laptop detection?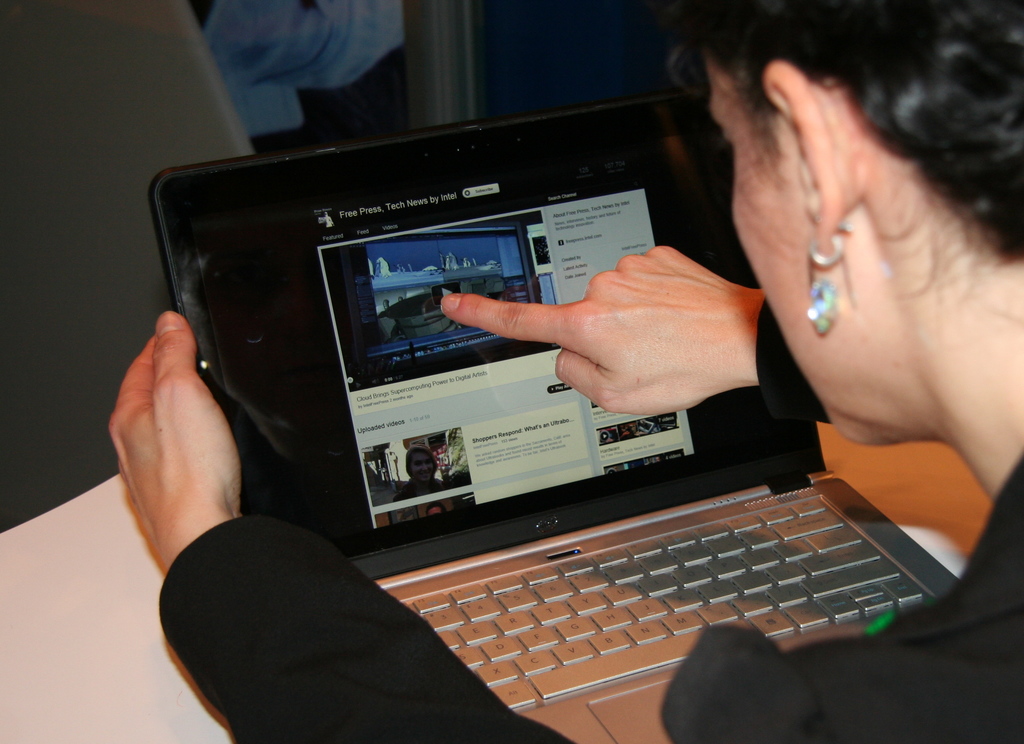
x1=147, y1=132, x2=980, y2=729
